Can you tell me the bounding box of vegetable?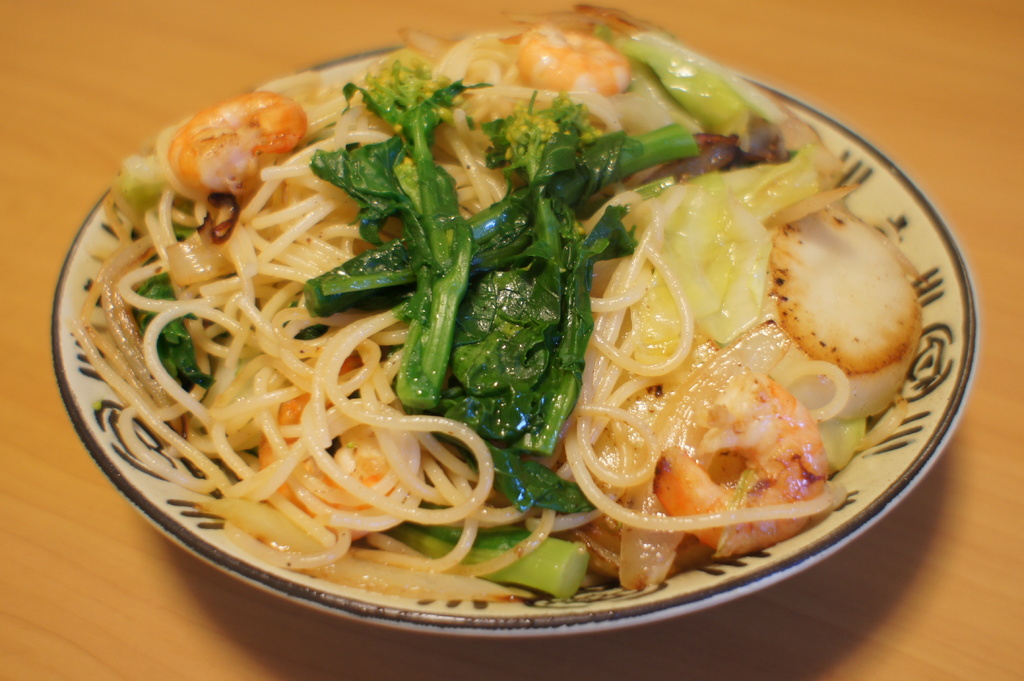
605/22/765/144.
